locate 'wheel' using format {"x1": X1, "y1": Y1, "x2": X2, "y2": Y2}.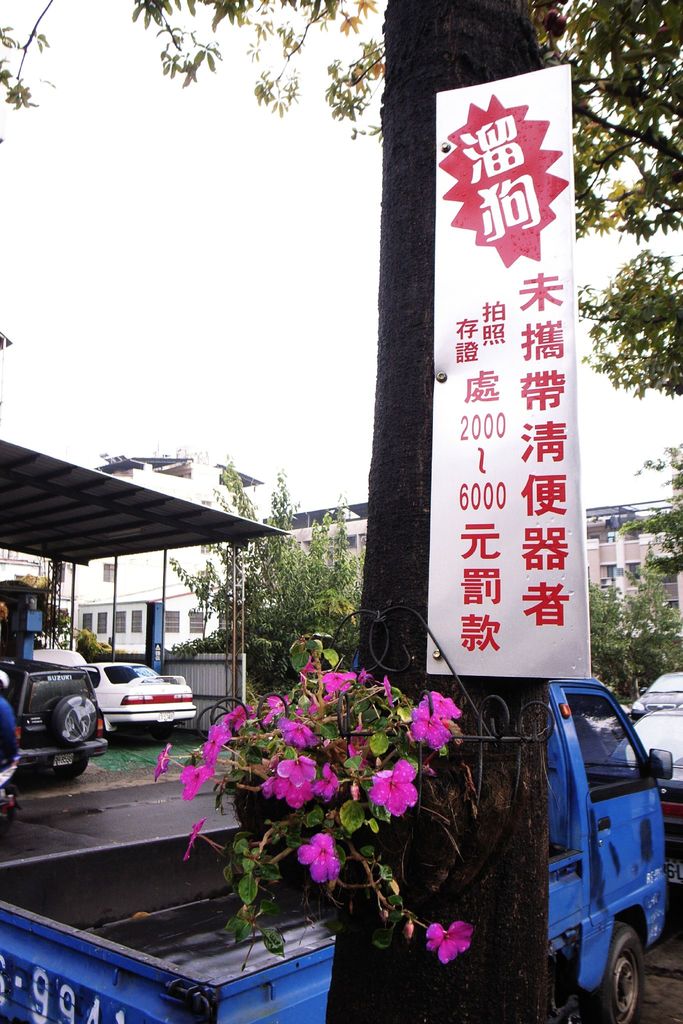
{"x1": 580, "y1": 918, "x2": 657, "y2": 998}.
